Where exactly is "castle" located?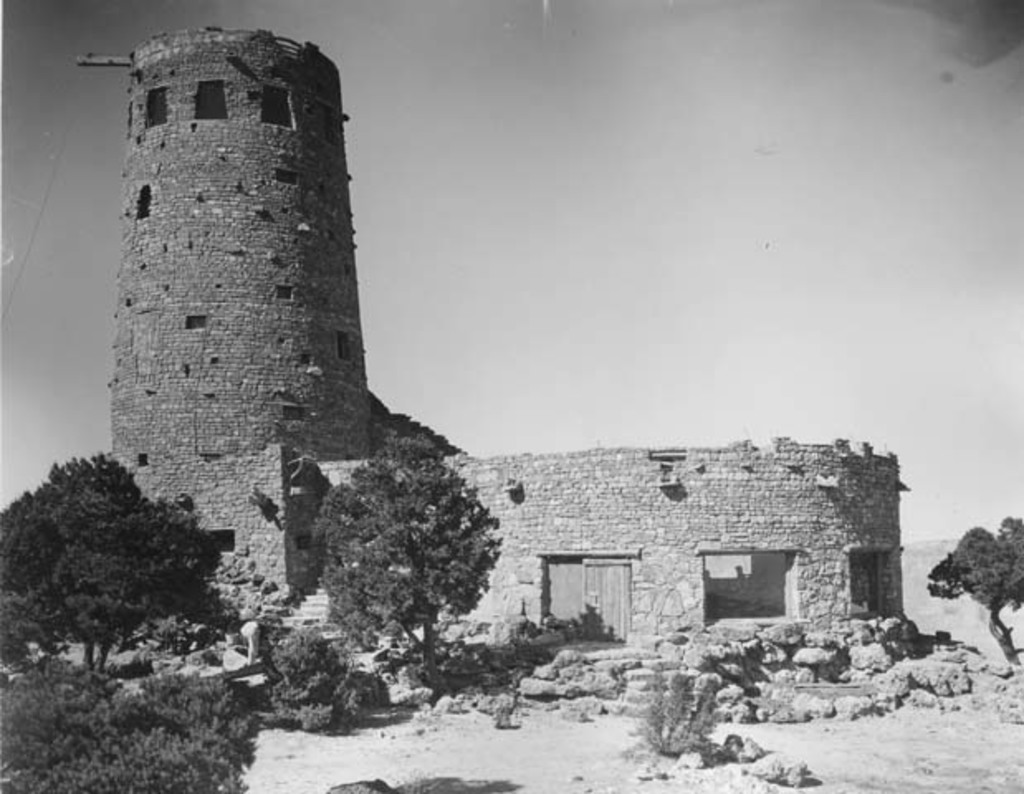
Its bounding box is locate(65, 0, 811, 710).
